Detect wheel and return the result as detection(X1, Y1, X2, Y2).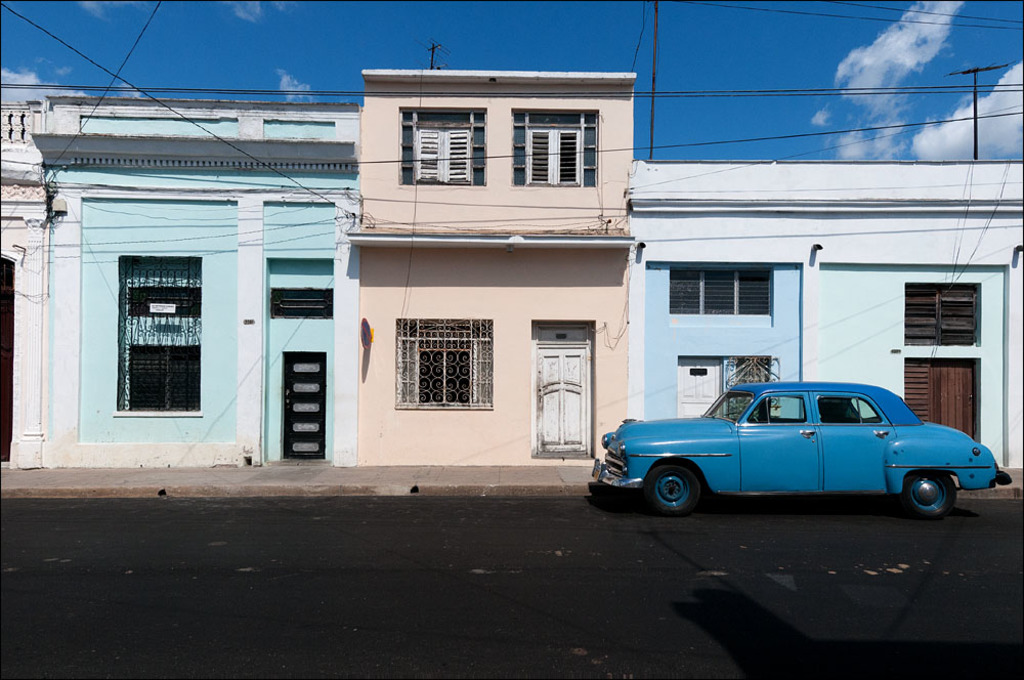
detection(641, 464, 699, 513).
